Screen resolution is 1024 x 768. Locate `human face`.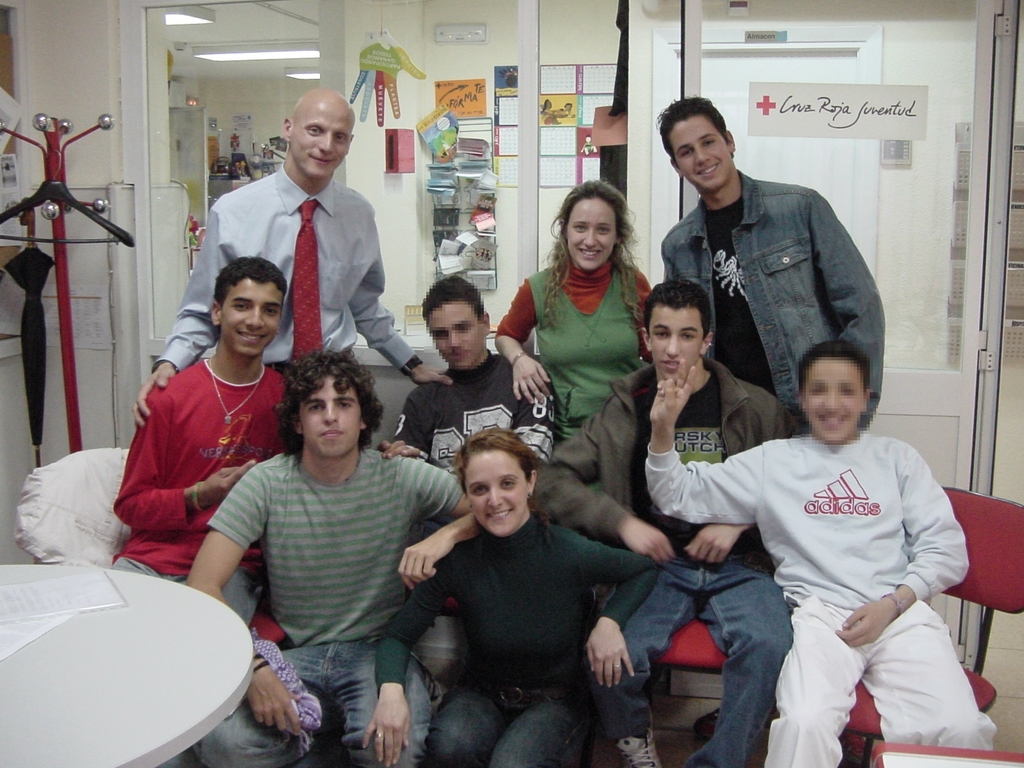
290 101 353 182.
